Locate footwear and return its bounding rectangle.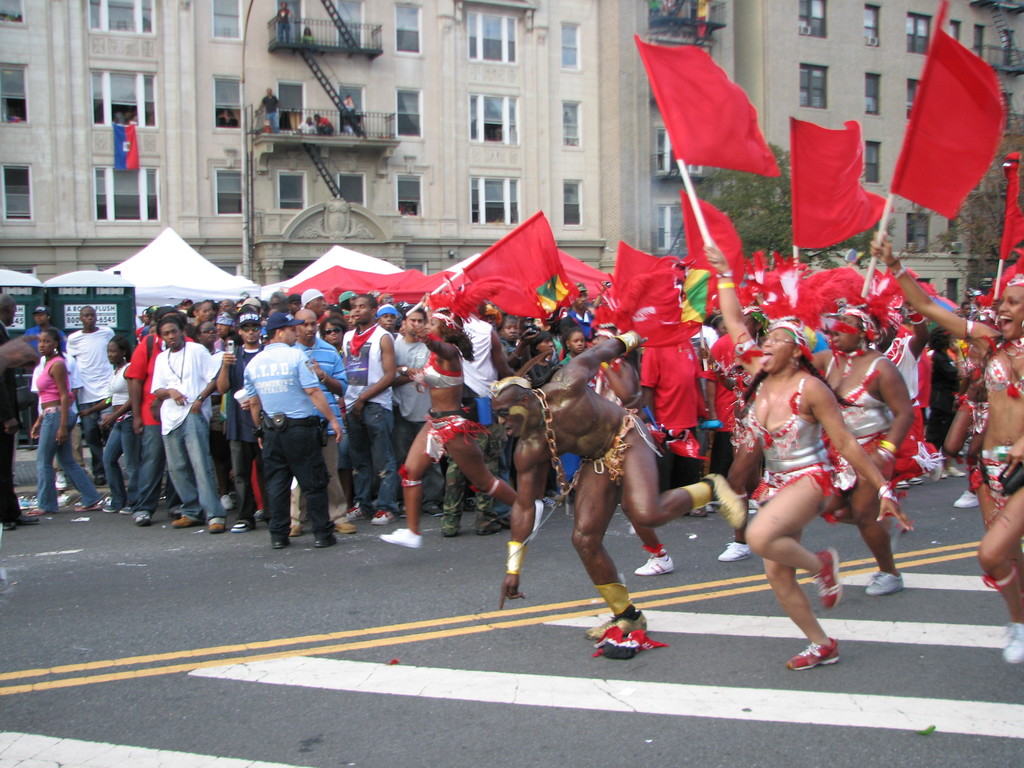
BBox(543, 497, 561, 506).
